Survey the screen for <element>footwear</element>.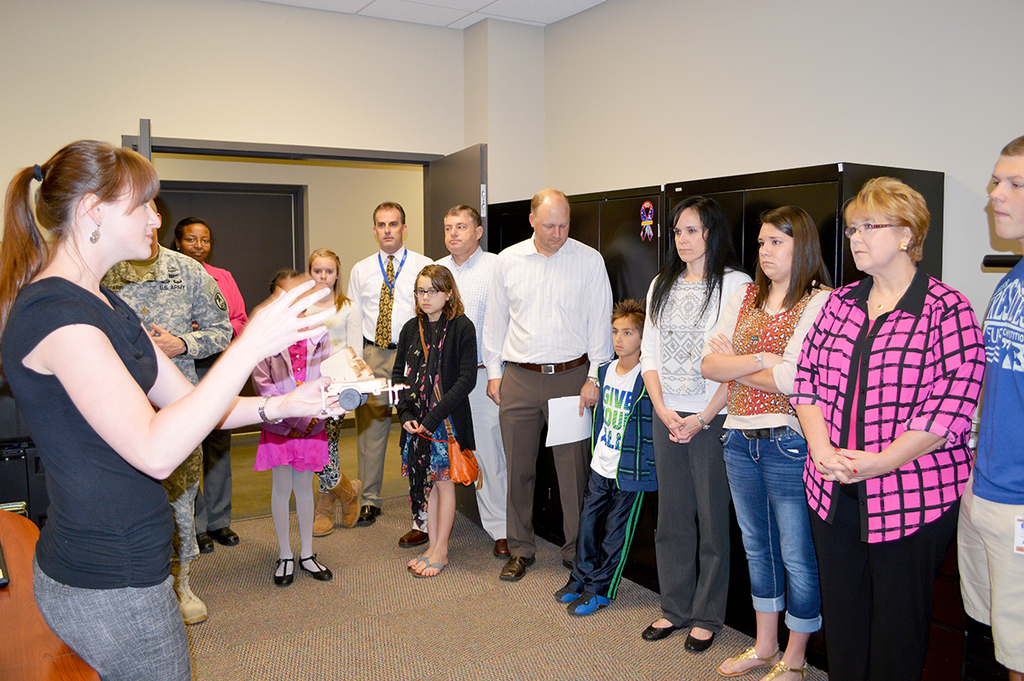
Survey found: 215, 533, 247, 545.
